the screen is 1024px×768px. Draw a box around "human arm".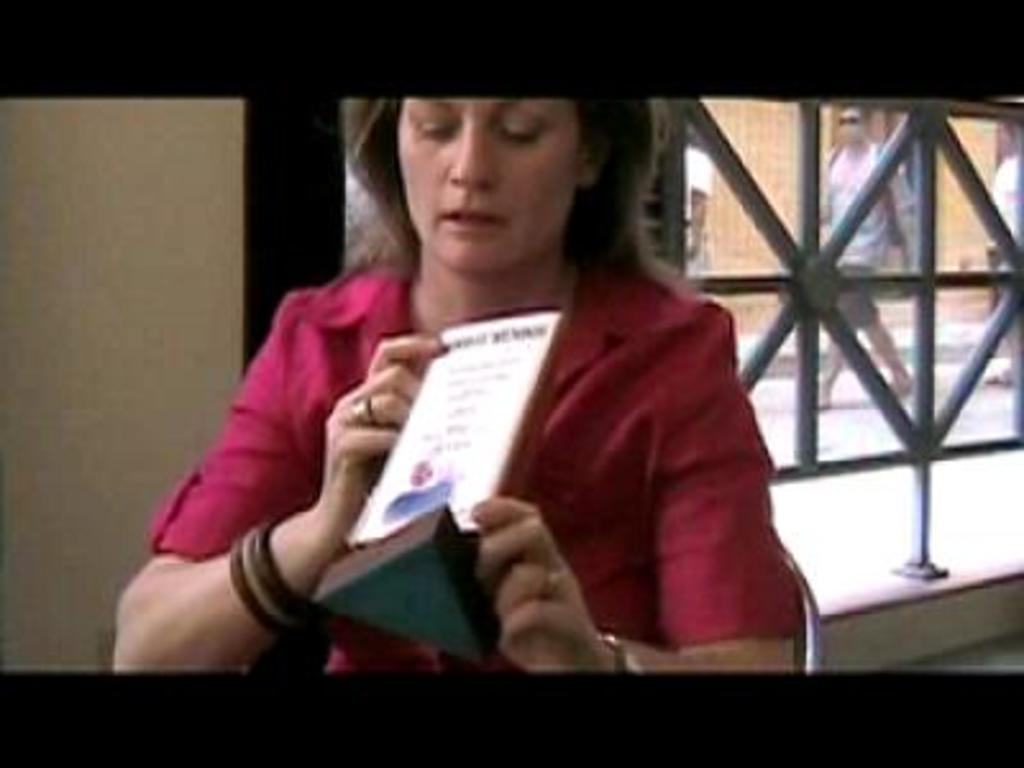
143, 307, 471, 676.
